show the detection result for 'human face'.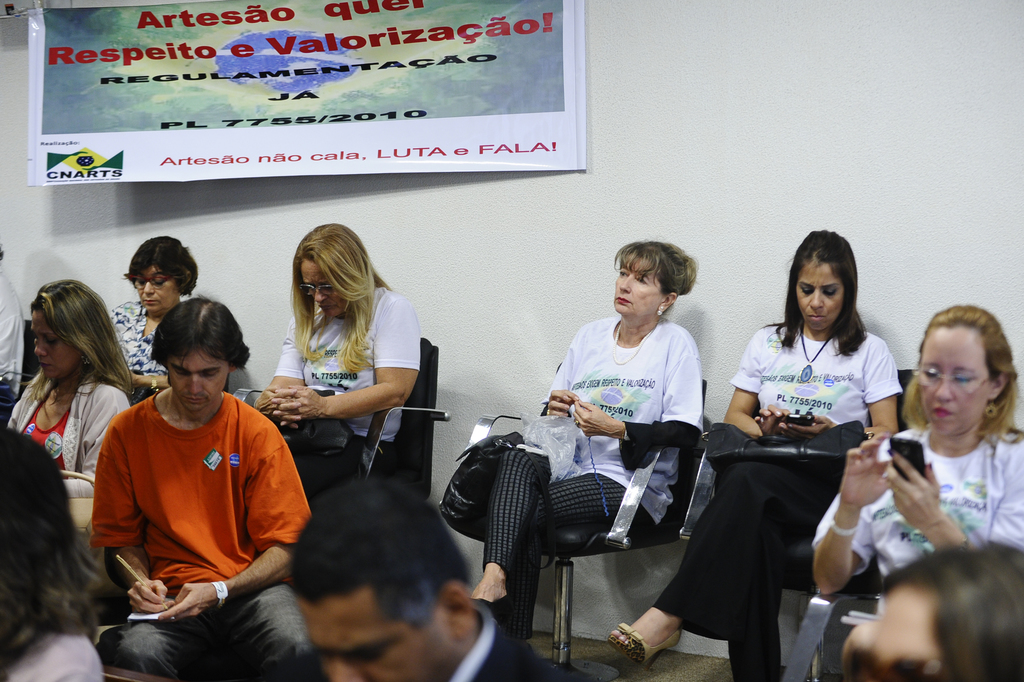
[31,311,77,381].
